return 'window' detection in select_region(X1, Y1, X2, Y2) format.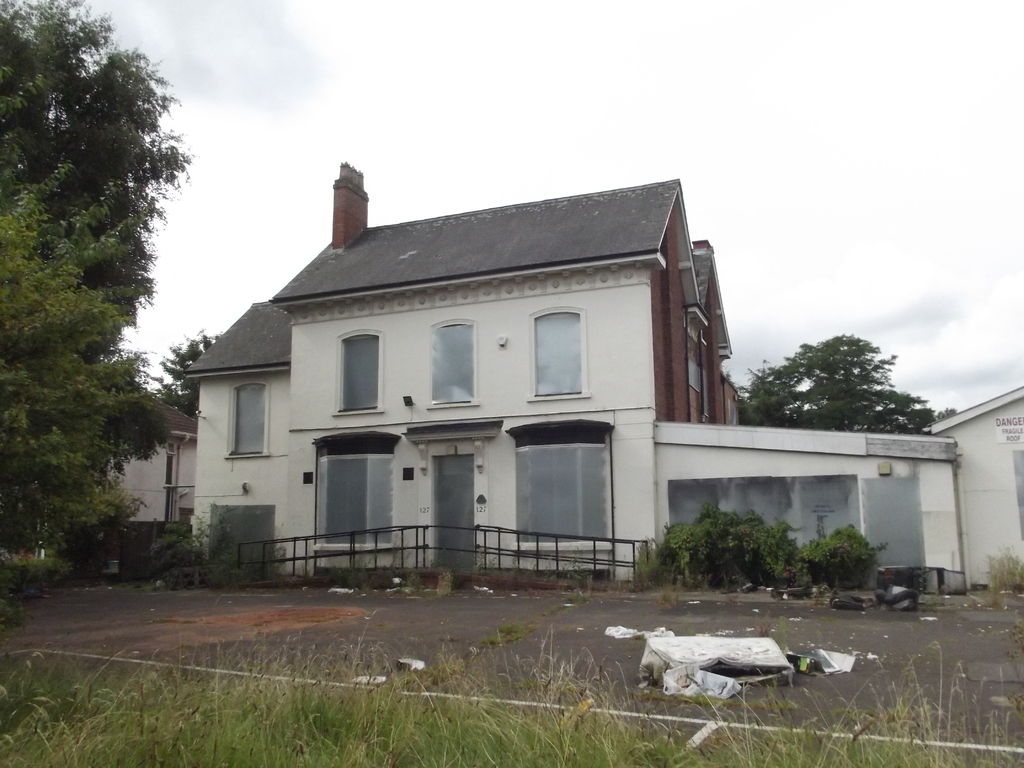
select_region(427, 318, 485, 413).
